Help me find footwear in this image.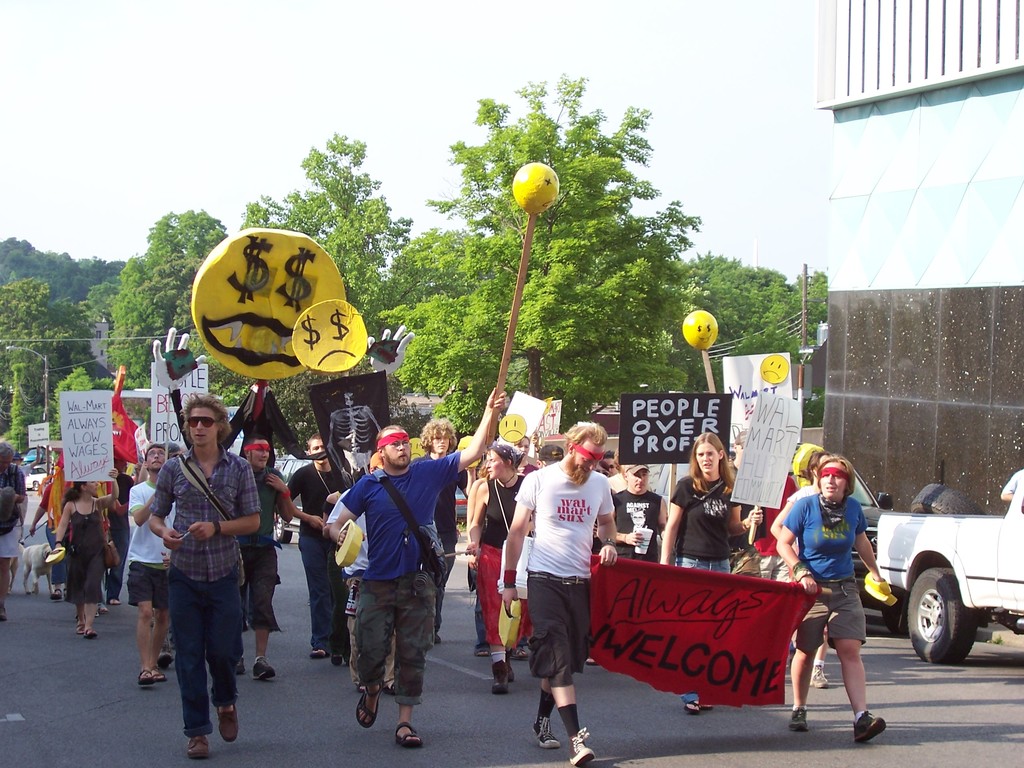
Found it: (left=47, top=588, right=65, bottom=602).
